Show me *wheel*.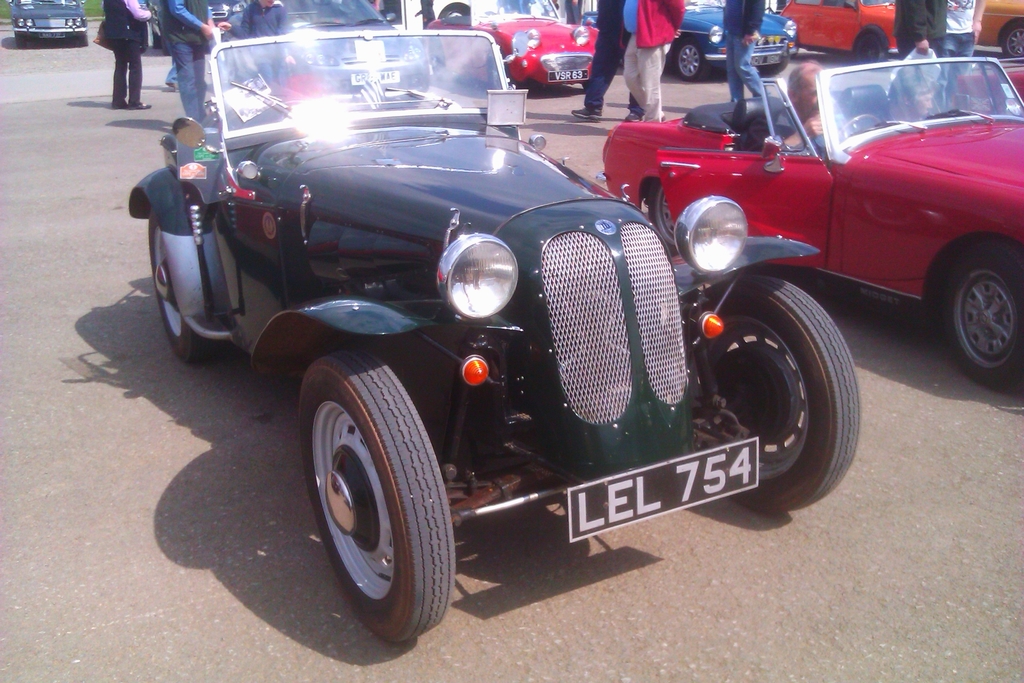
*wheel* is here: rect(671, 40, 706, 81).
